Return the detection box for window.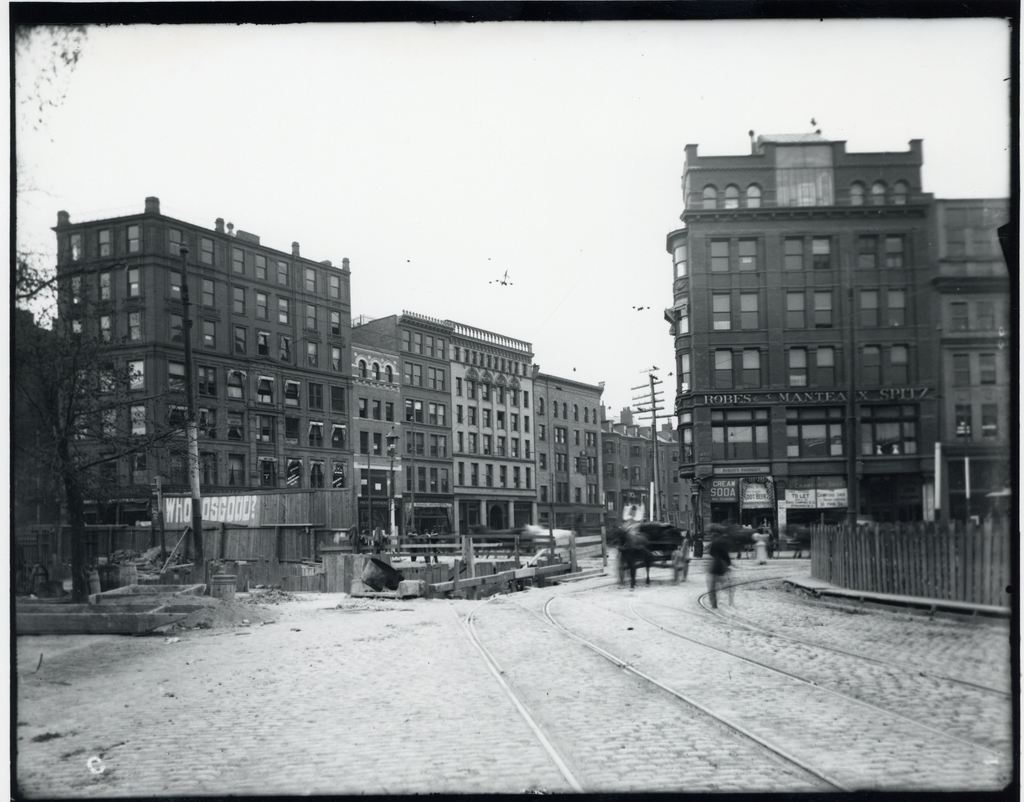
bbox=(285, 380, 301, 409).
